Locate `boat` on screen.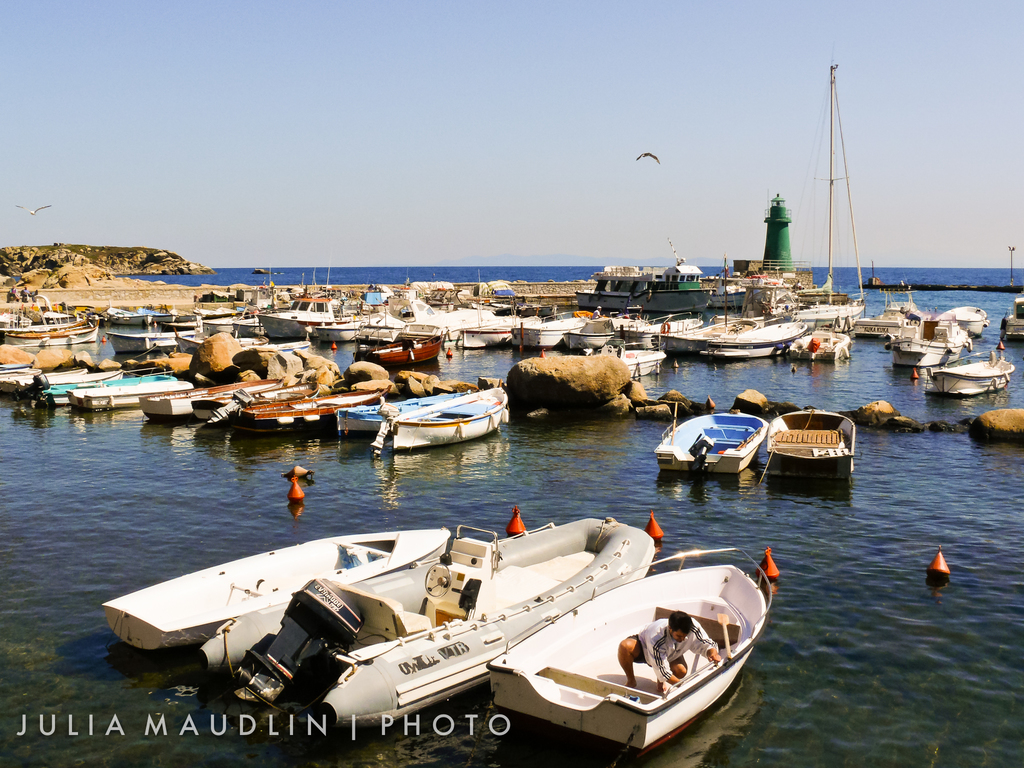
On screen at (717,277,802,323).
